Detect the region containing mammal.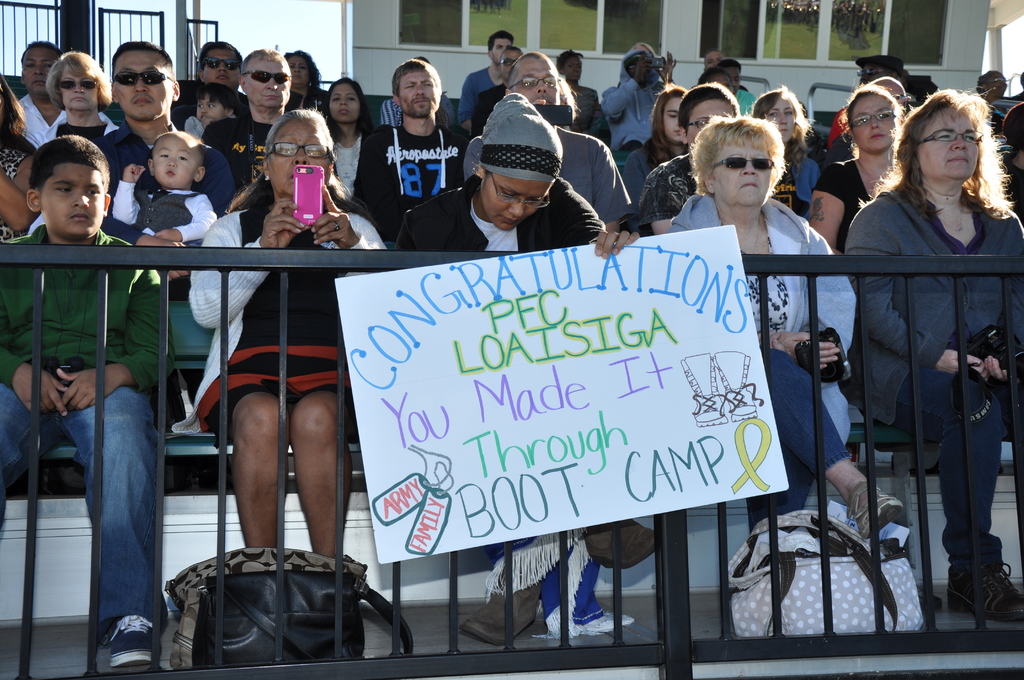
box(999, 69, 1023, 254).
